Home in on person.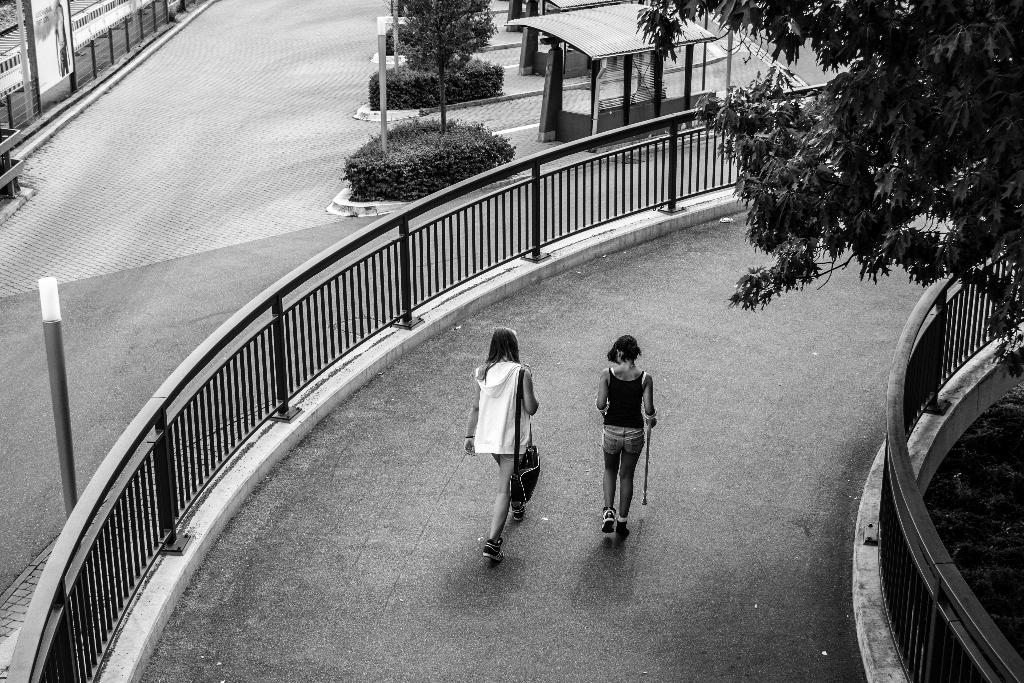
Homed in at bbox(593, 330, 664, 539).
